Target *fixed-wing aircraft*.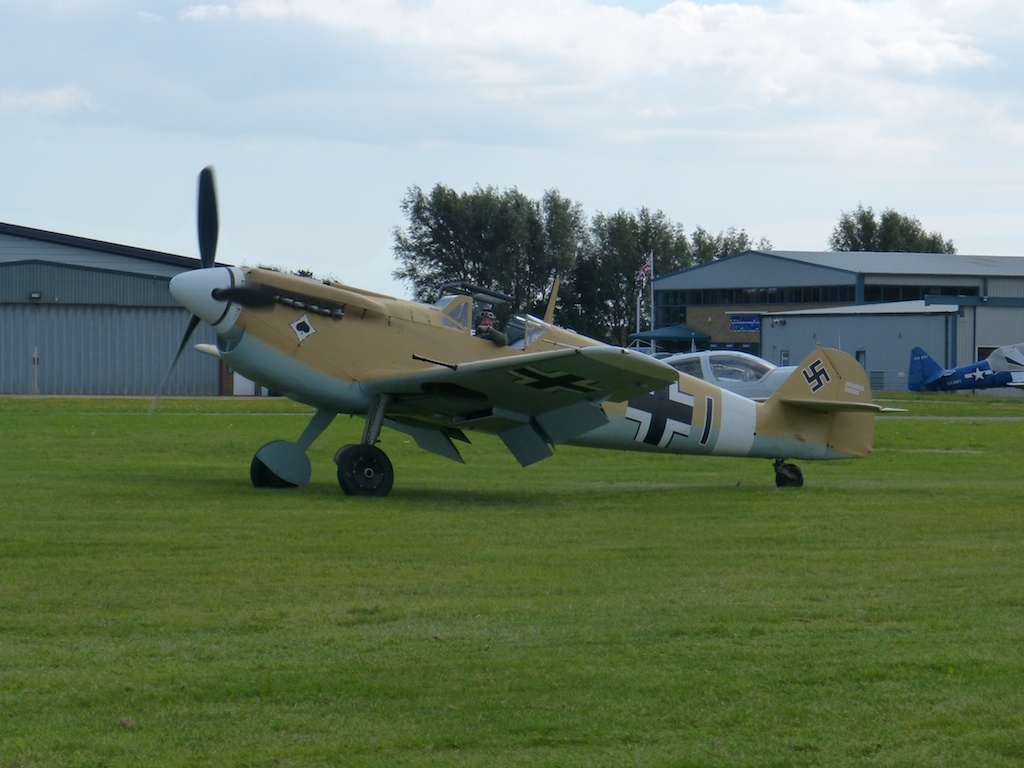
Target region: {"x1": 911, "y1": 338, "x2": 1023, "y2": 397}.
